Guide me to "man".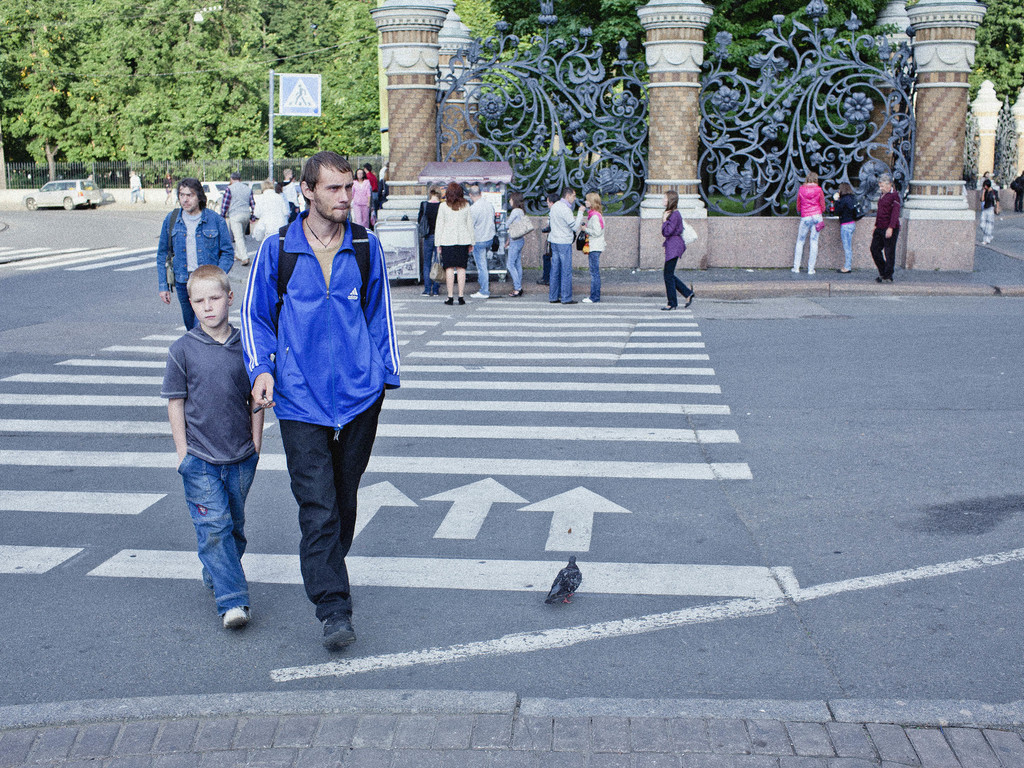
Guidance: locate(250, 180, 289, 248).
